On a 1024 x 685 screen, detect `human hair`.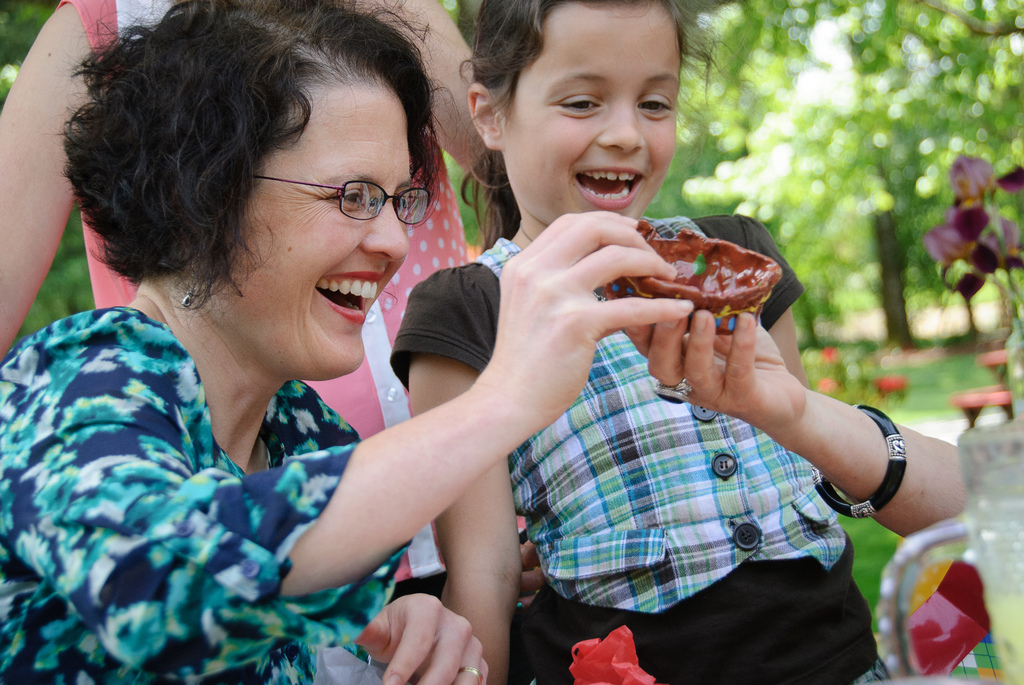
locate(66, 0, 468, 333).
